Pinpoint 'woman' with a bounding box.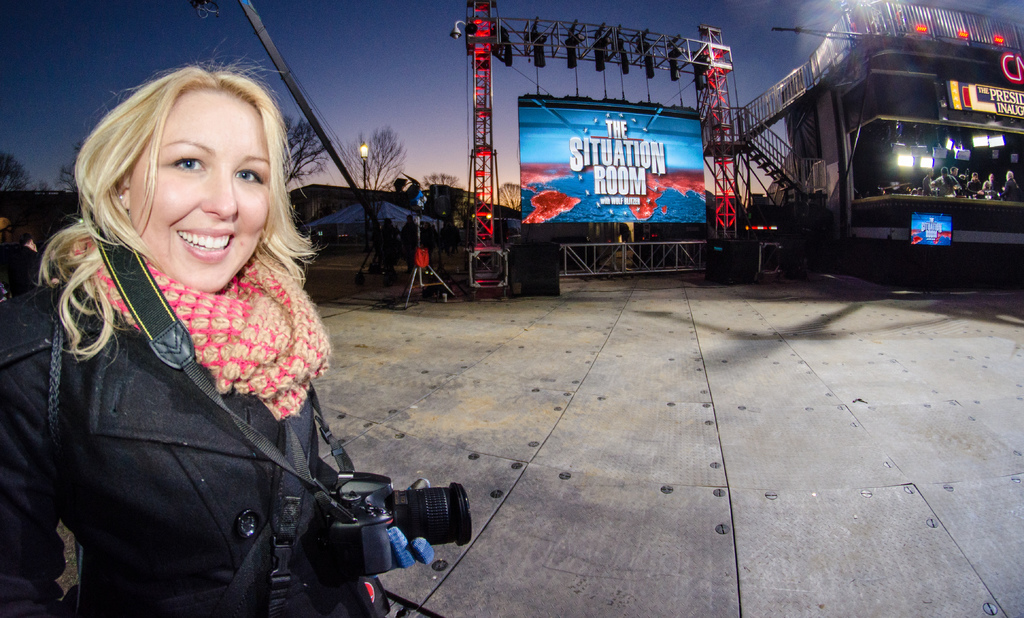
38:66:405:610.
